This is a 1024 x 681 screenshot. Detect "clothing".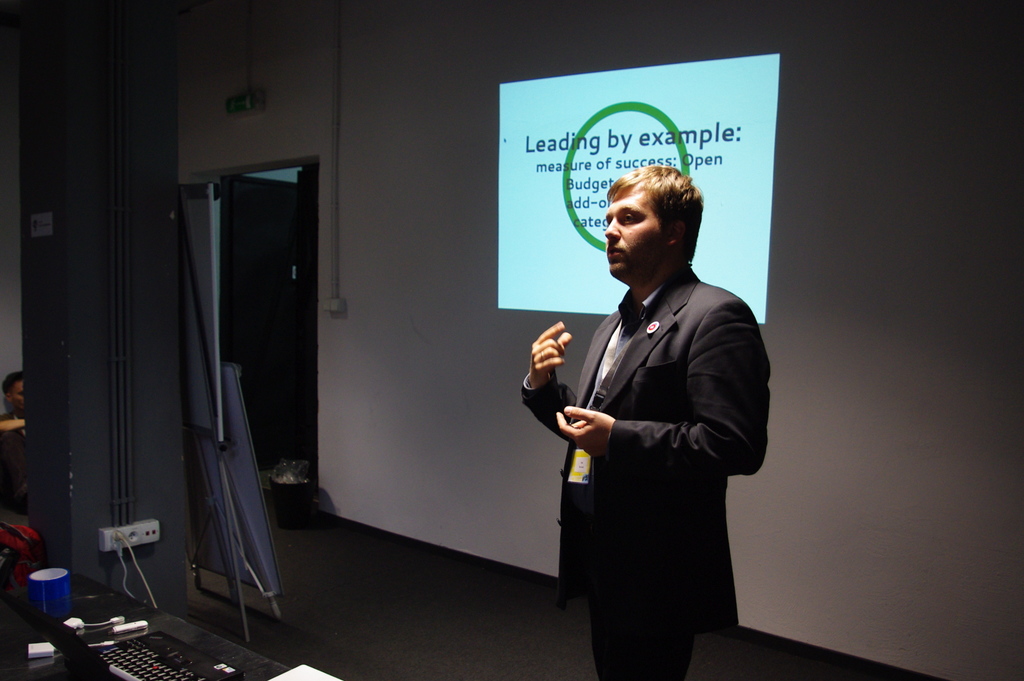
l=0, t=404, r=32, b=498.
